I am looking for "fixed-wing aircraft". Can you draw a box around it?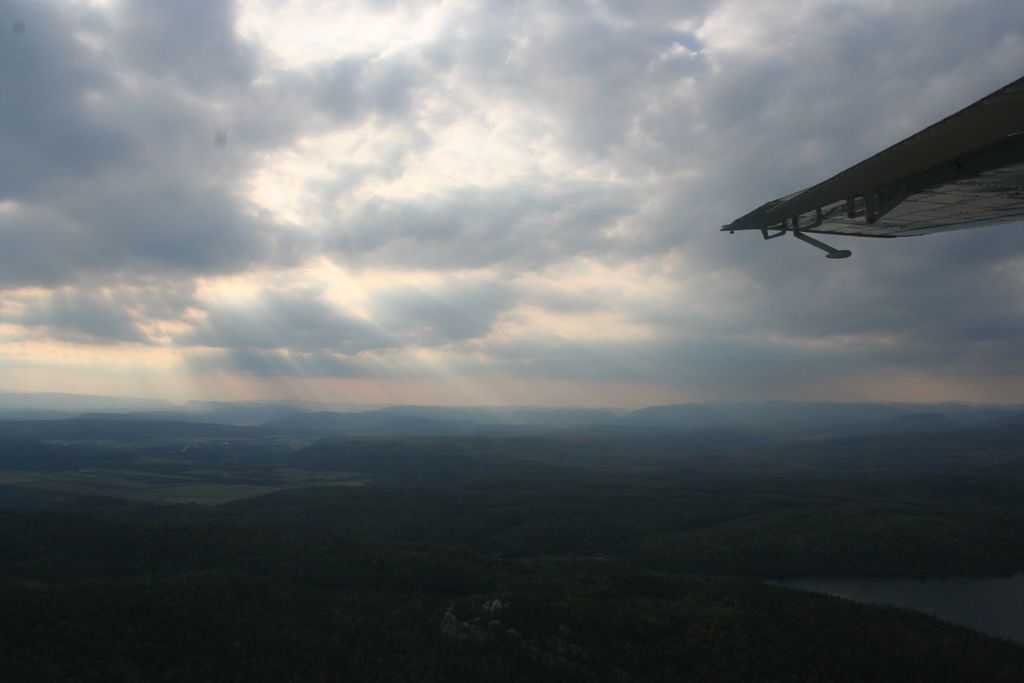
Sure, the bounding box is pyautogui.locateOnScreen(712, 74, 1023, 260).
